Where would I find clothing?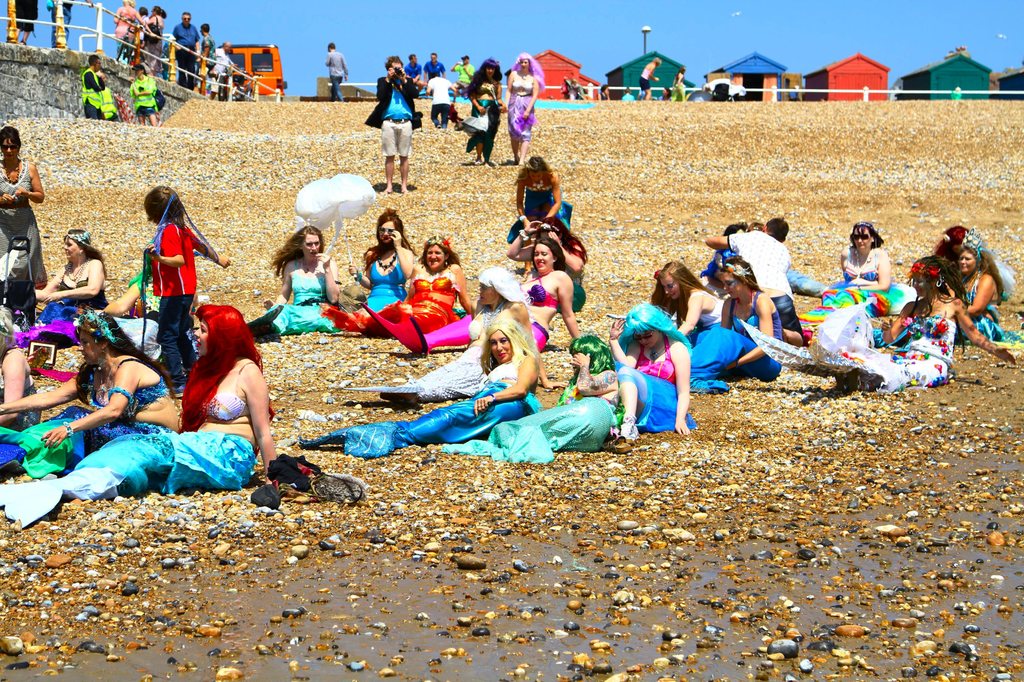
At select_region(414, 264, 563, 353).
